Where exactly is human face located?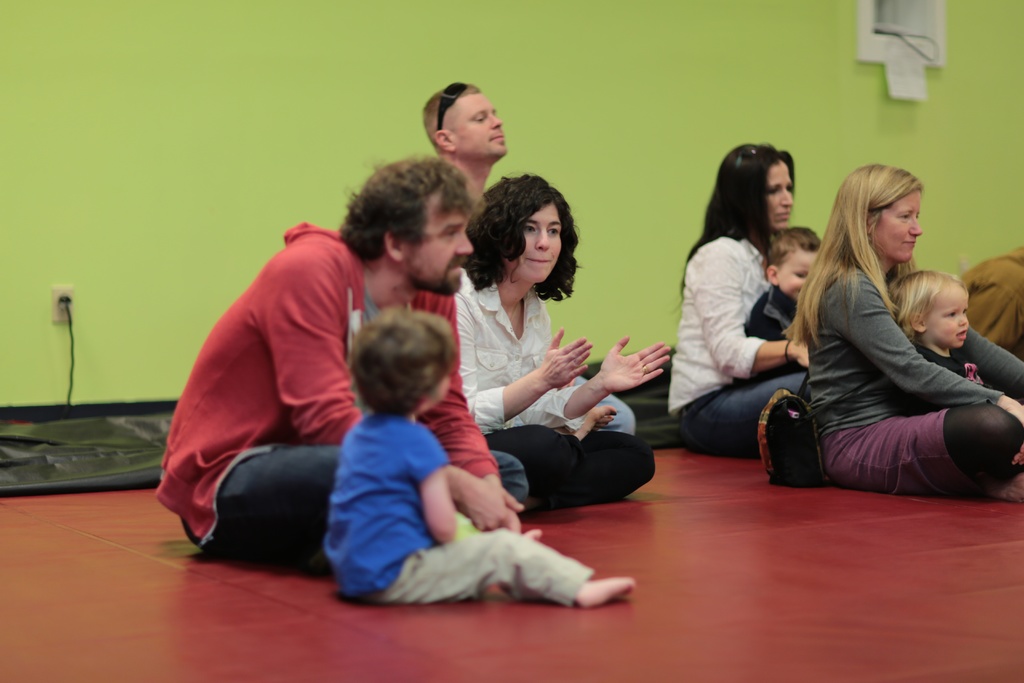
Its bounding box is [left=767, top=157, right=792, bottom=228].
